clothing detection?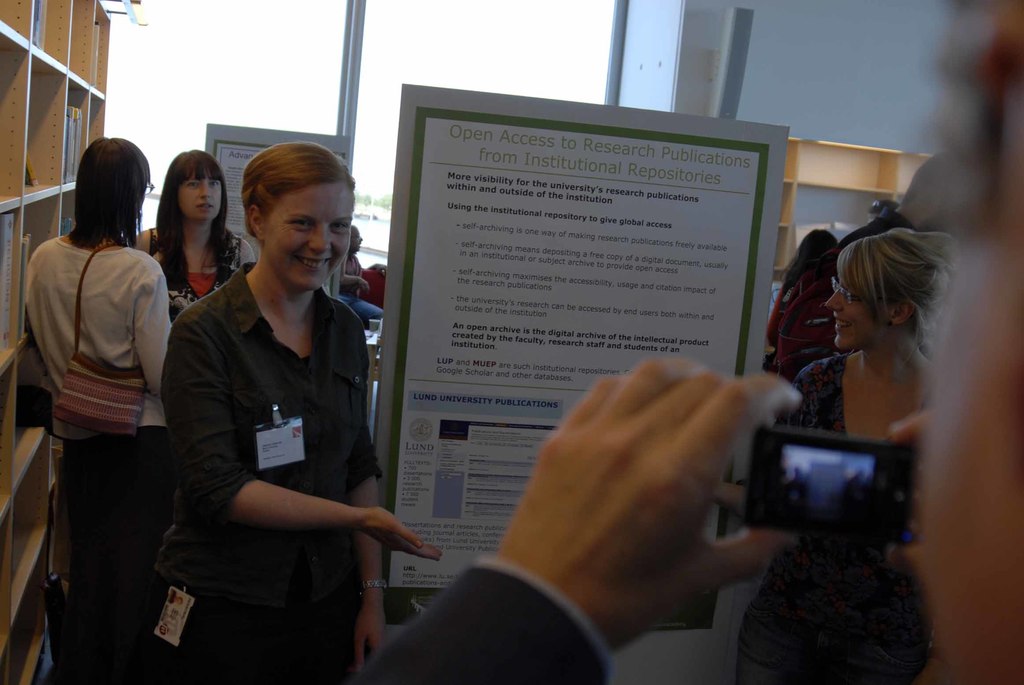
<region>351, 560, 621, 684</region>
